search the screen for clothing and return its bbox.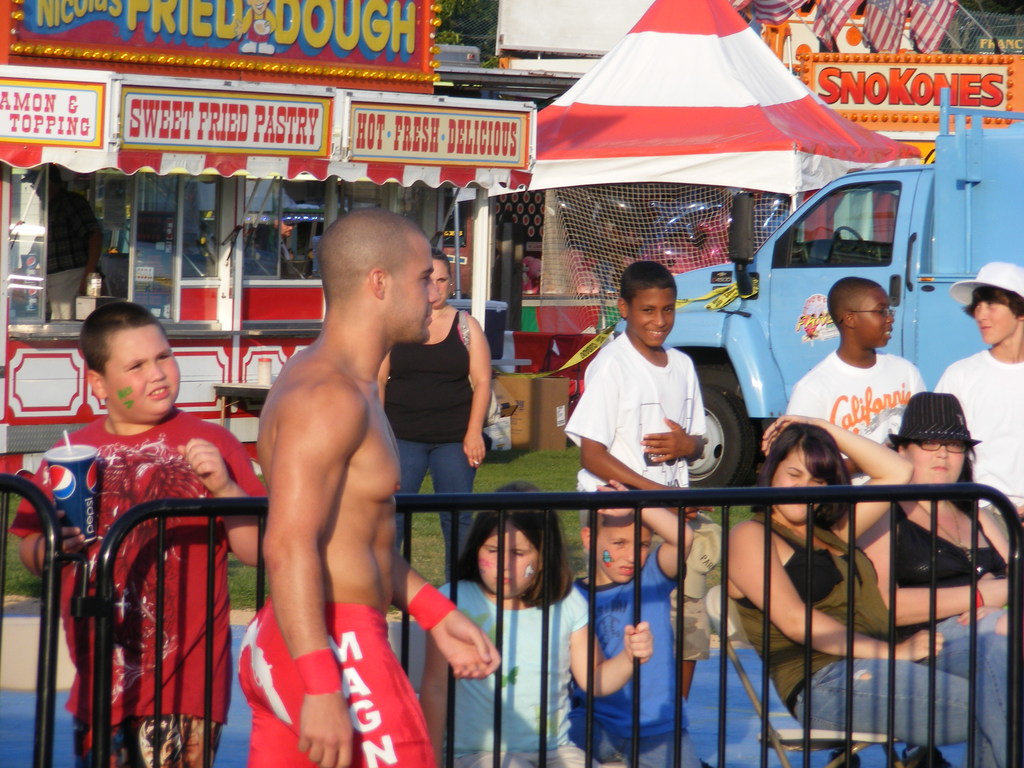
Found: x1=783, y1=346, x2=934, y2=488.
